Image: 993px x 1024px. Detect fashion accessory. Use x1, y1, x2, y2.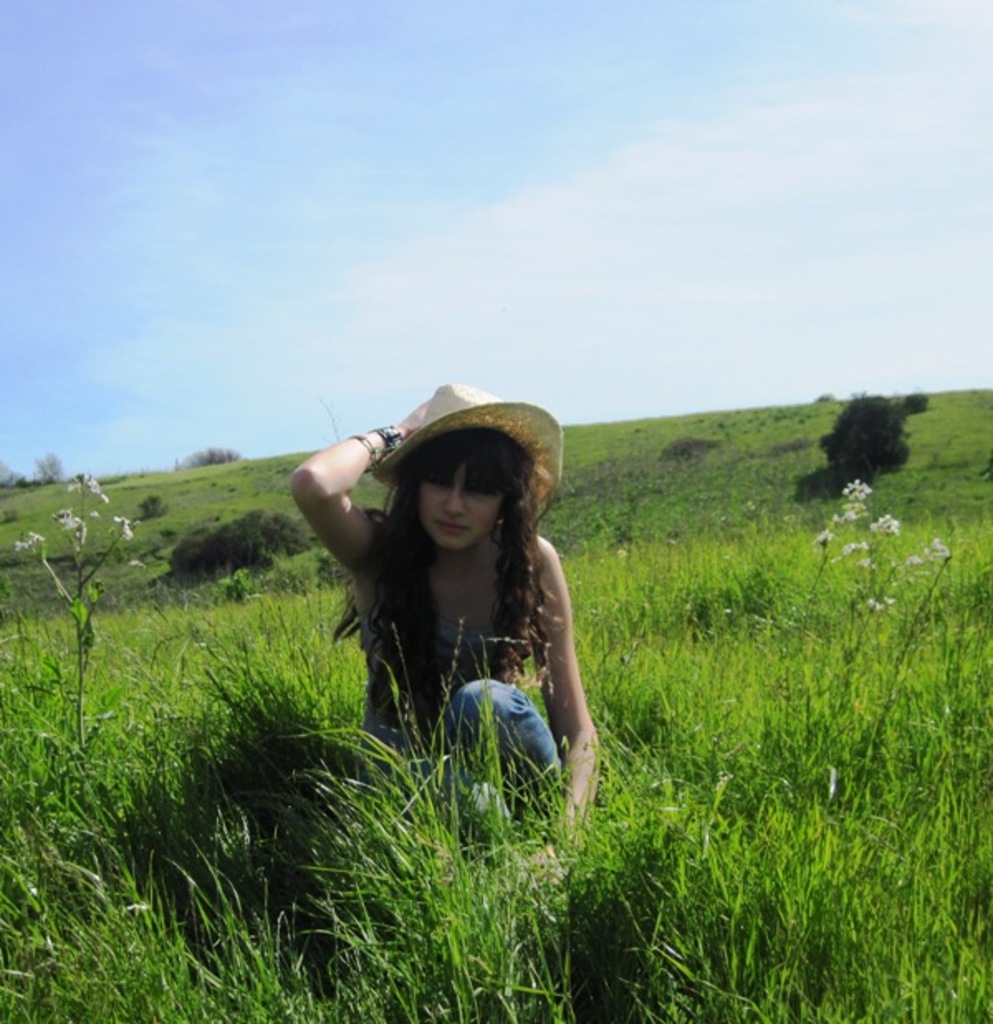
362, 419, 407, 465.
